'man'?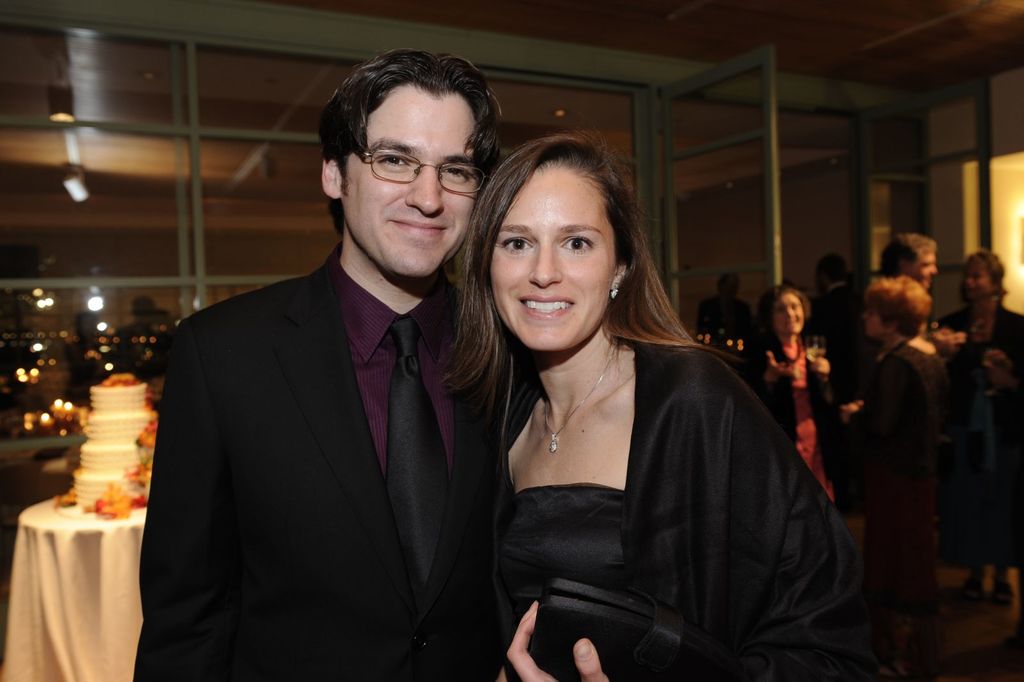
left=127, top=62, right=528, bottom=679
